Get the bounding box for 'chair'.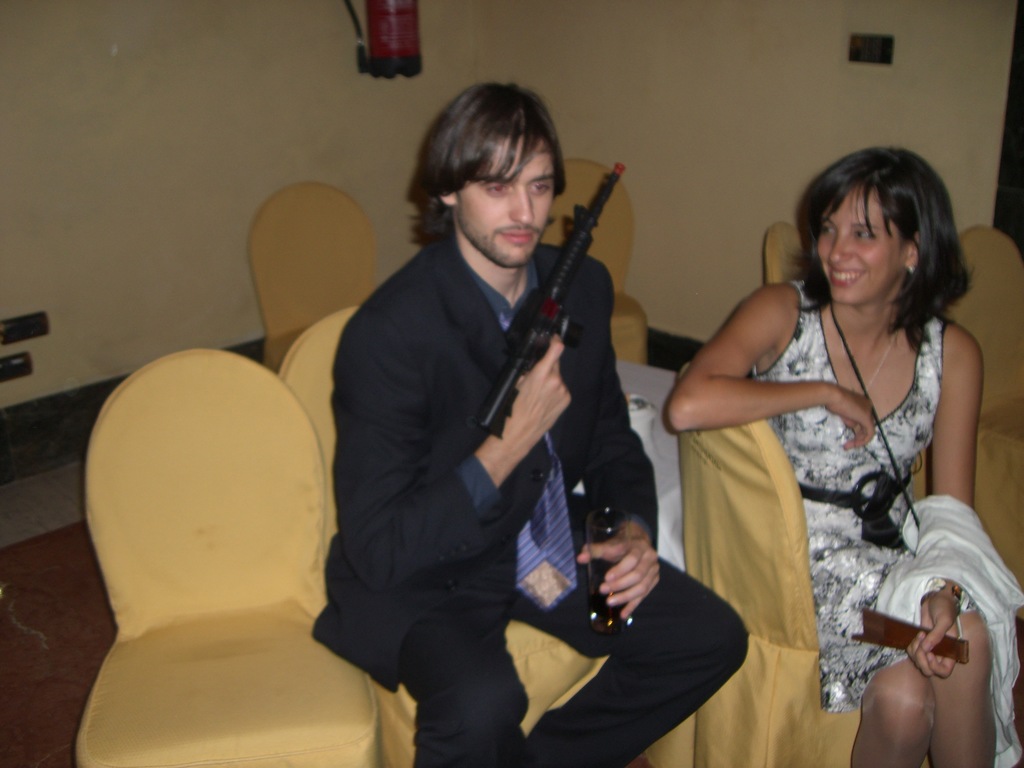
box(280, 304, 700, 767).
